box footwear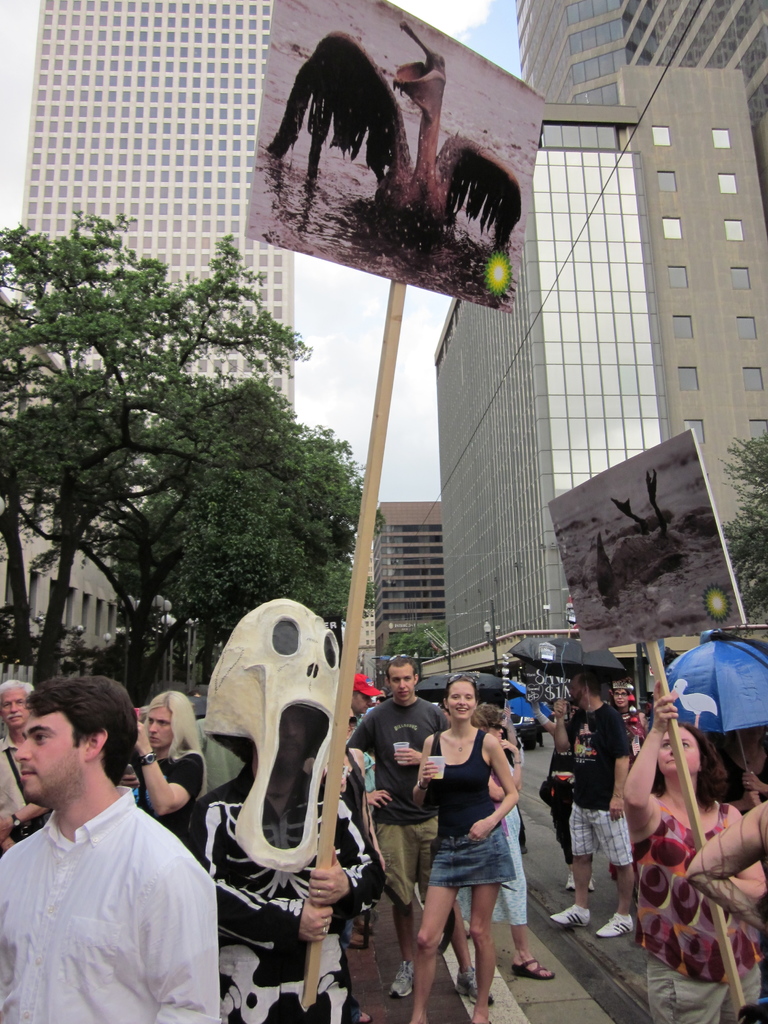
rect(596, 913, 635, 936)
